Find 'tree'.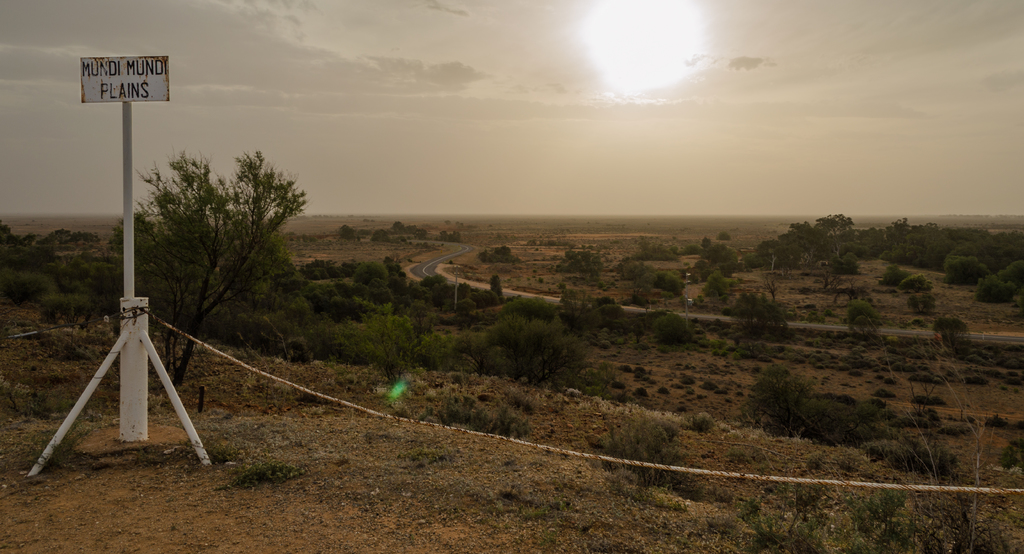
bbox=(109, 125, 306, 350).
